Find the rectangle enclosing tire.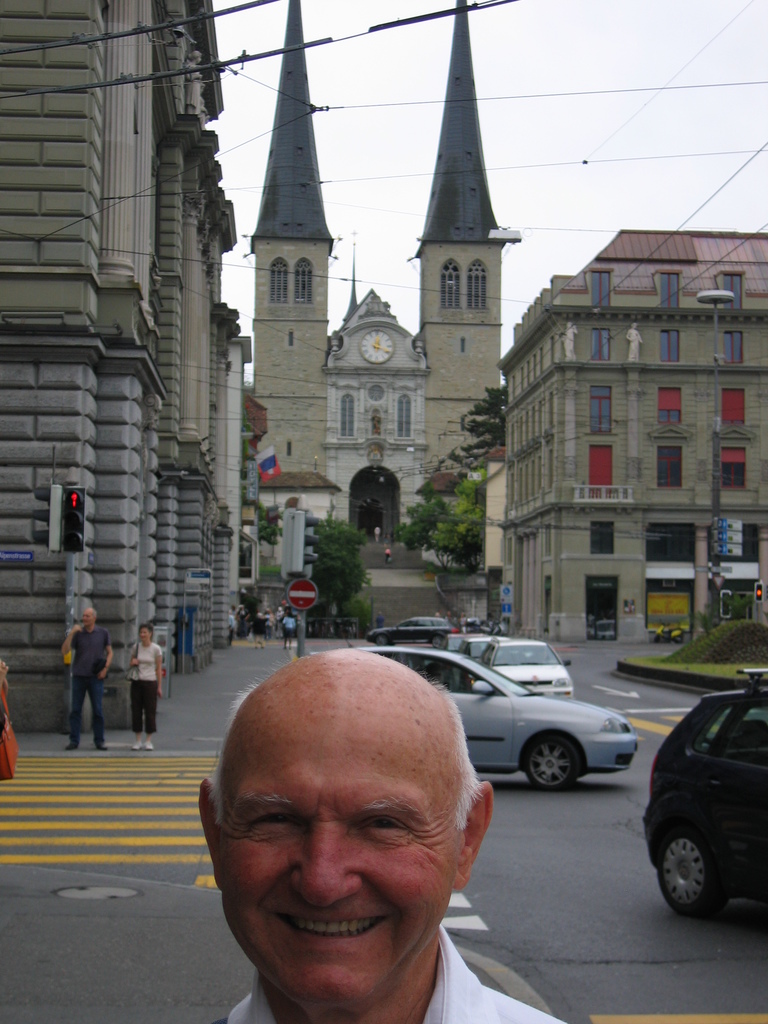
rect(520, 735, 577, 792).
